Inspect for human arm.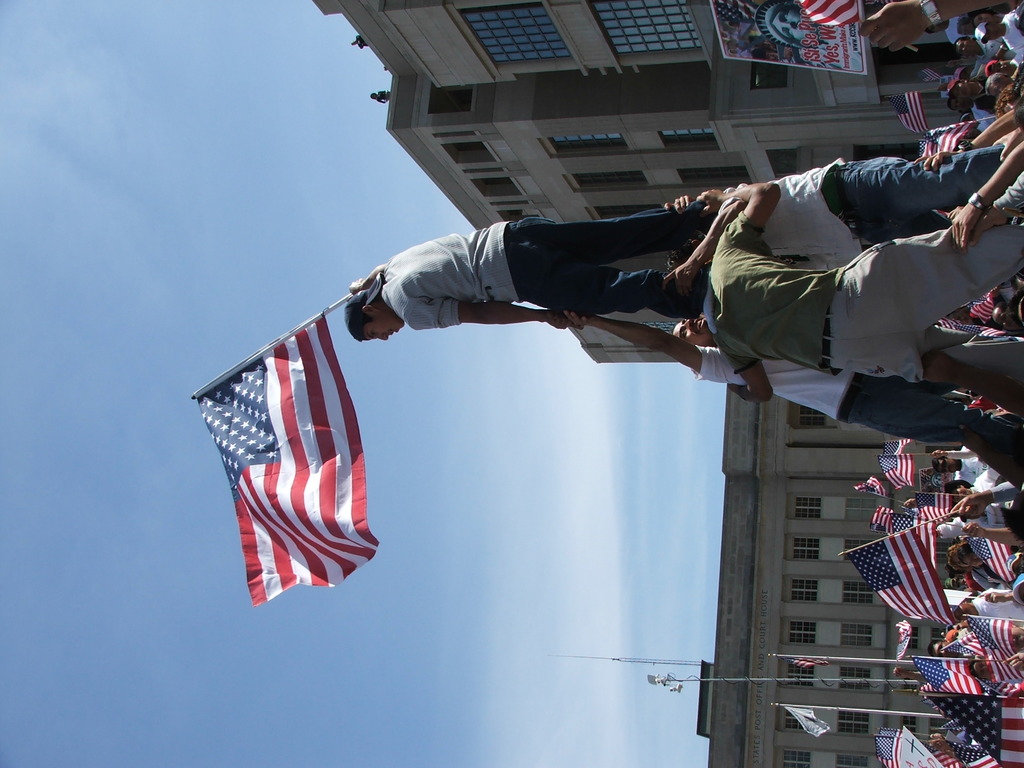
Inspection: {"x1": 944, "y1": 136, "x2": 1023, "y2": 246}.
